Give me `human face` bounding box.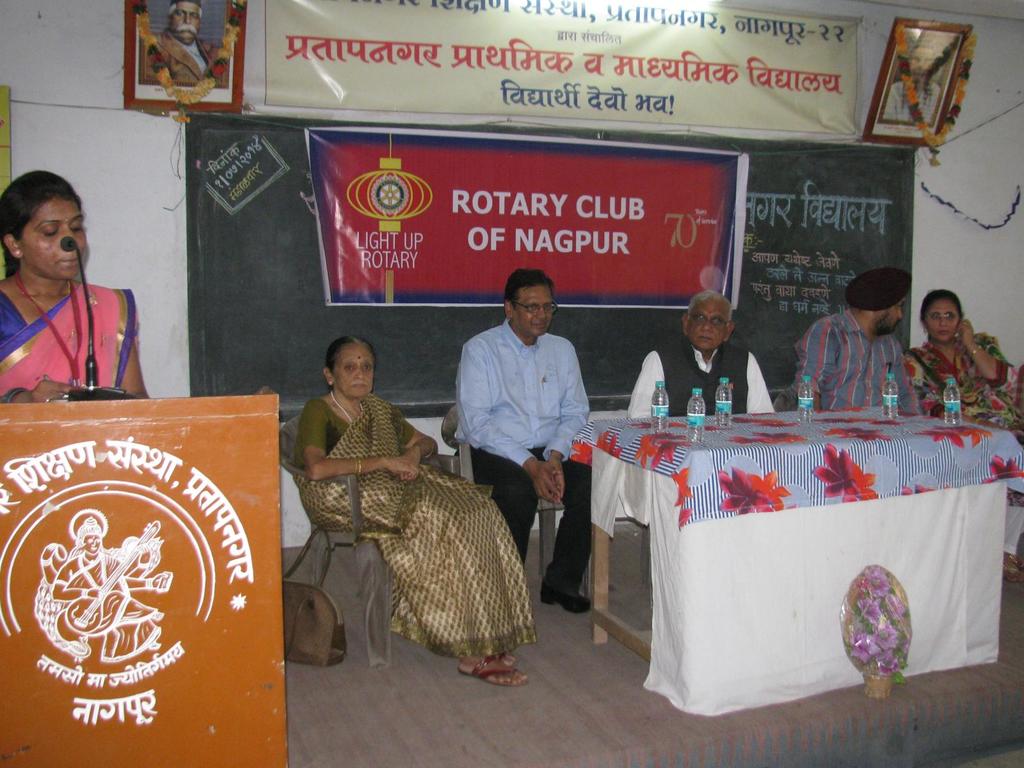
box=[881, 295, 908, 336].
